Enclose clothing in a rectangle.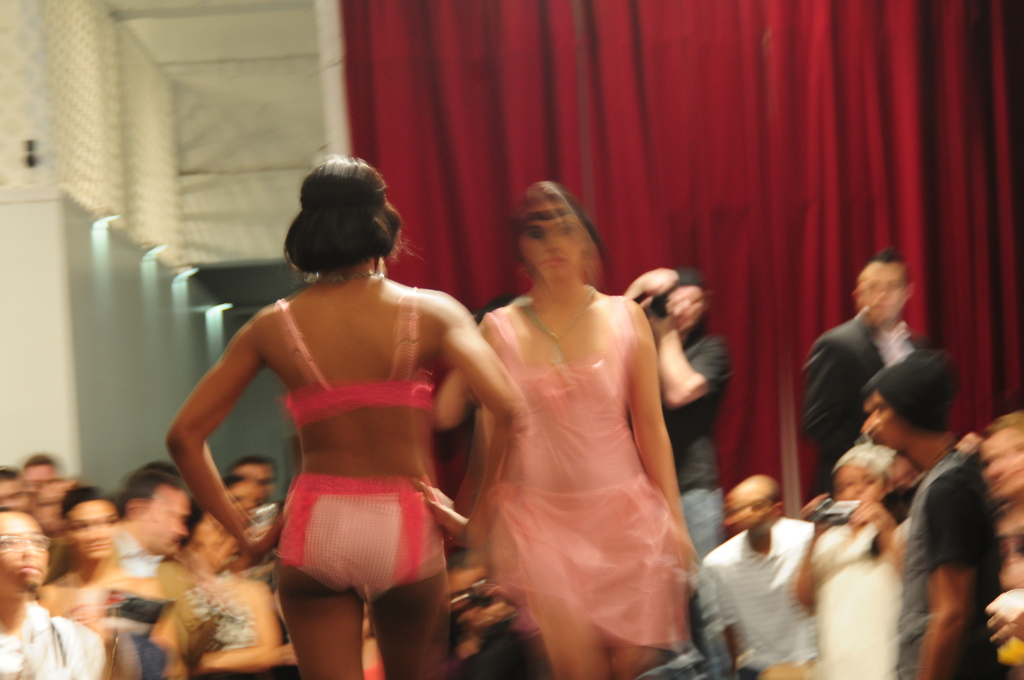
[x1=486, y1=301, x2=687, y2=656].
